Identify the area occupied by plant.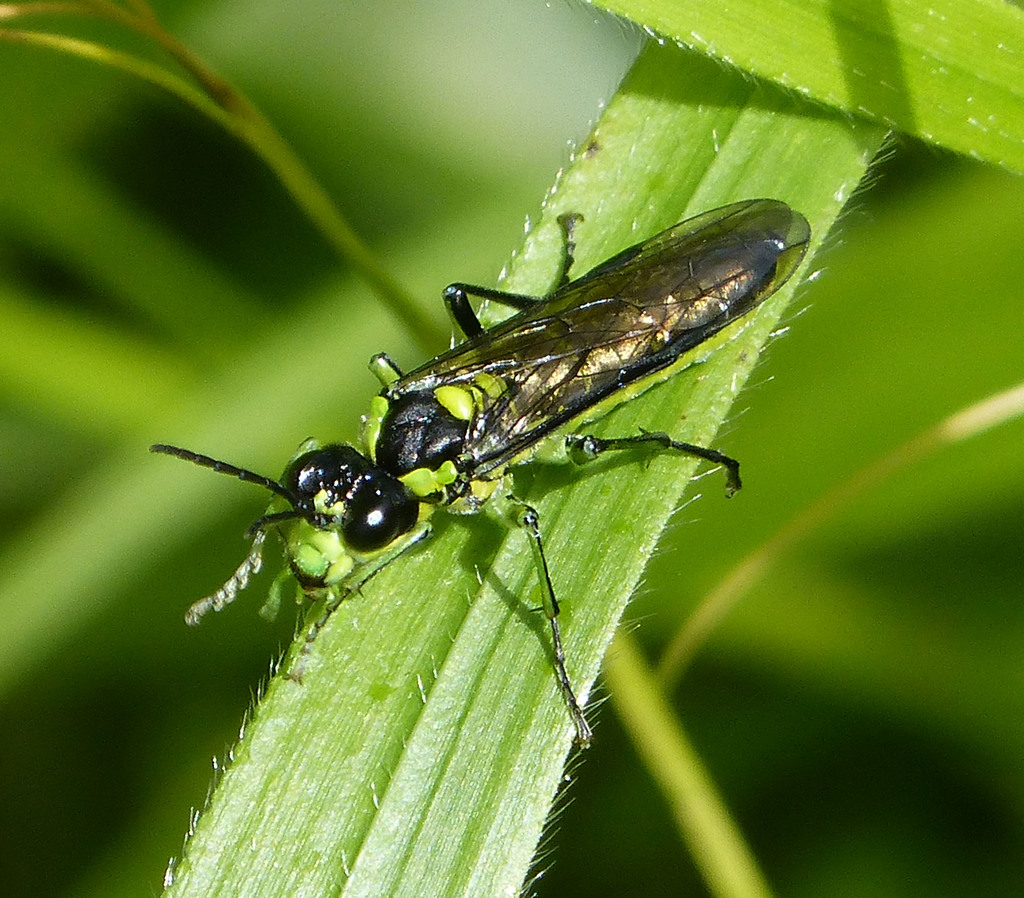
Area: <bbox>0, 0, 1023, 897</bbox>.
